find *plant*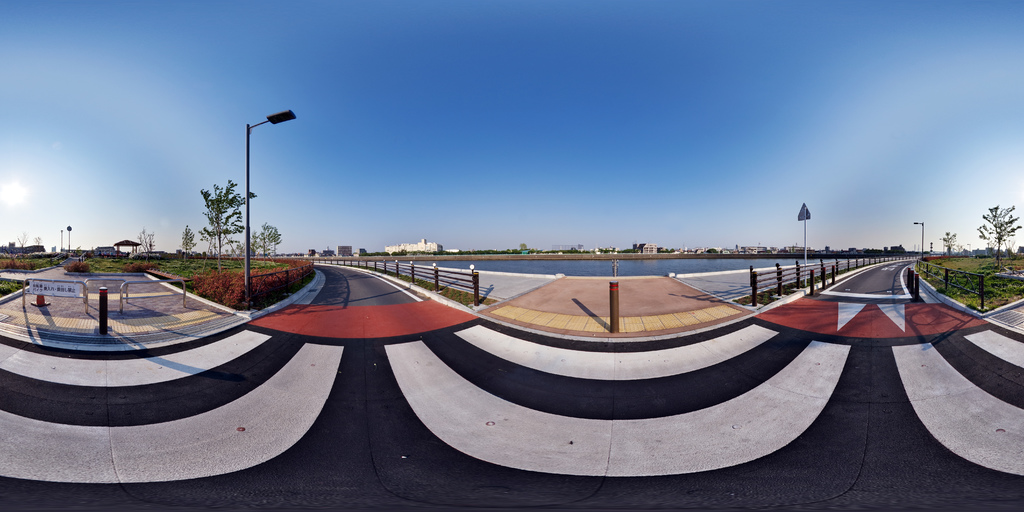
region(0, 257, 38, 273)
